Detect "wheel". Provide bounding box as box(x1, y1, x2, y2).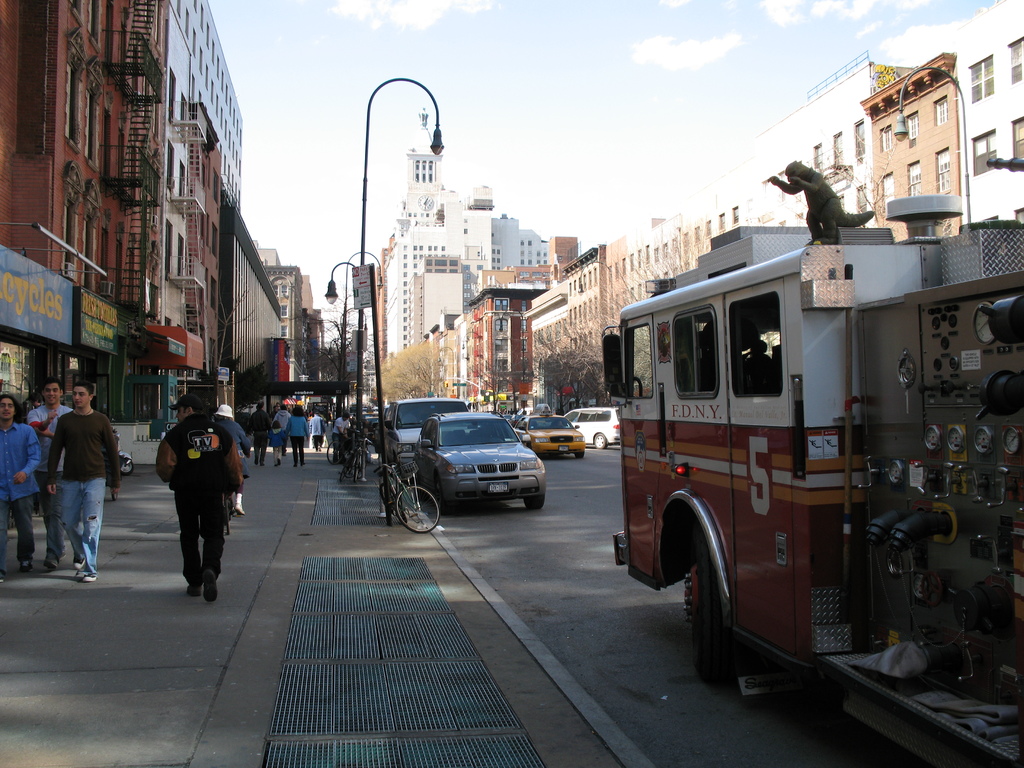
box(576, 454, 584, 461).
